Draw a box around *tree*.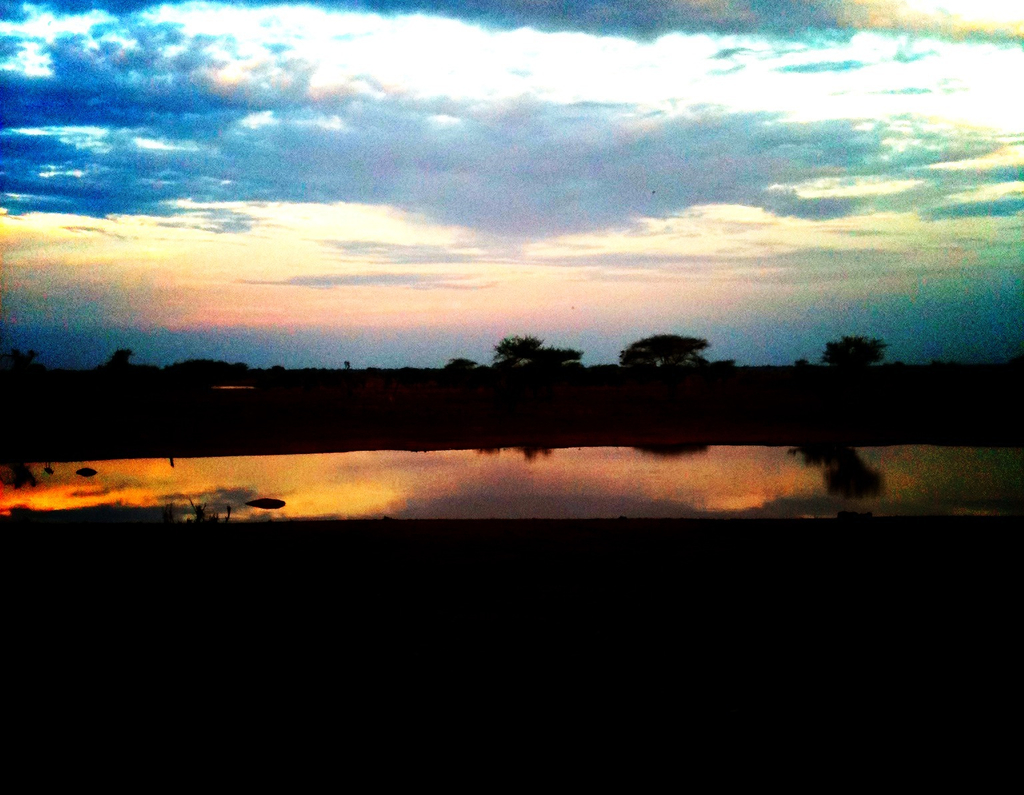
pyautogui.locateOnScreen(617, 335, 714, 372).
